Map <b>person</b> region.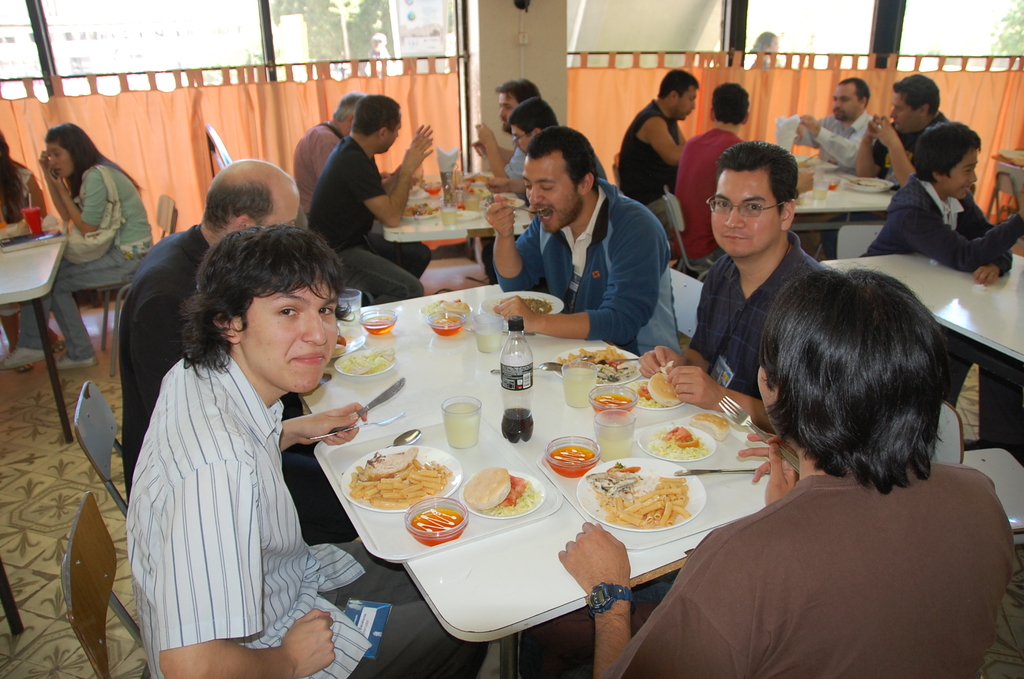
Mapped to box(122, 224, 503, 678).
